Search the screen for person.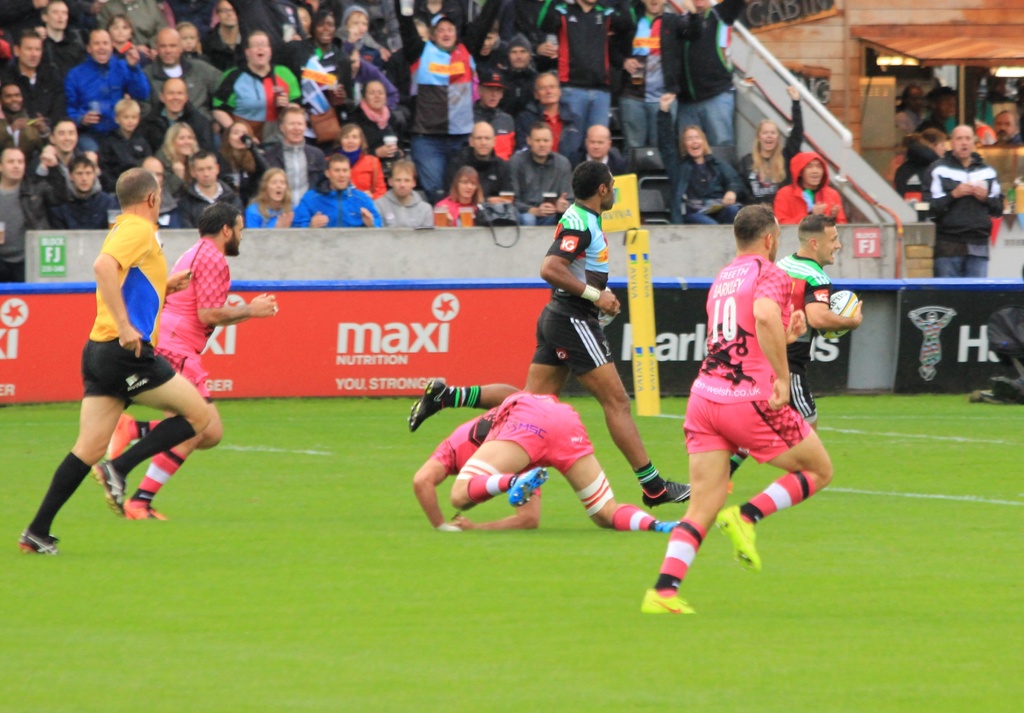
Found at 147,26,230,108.
